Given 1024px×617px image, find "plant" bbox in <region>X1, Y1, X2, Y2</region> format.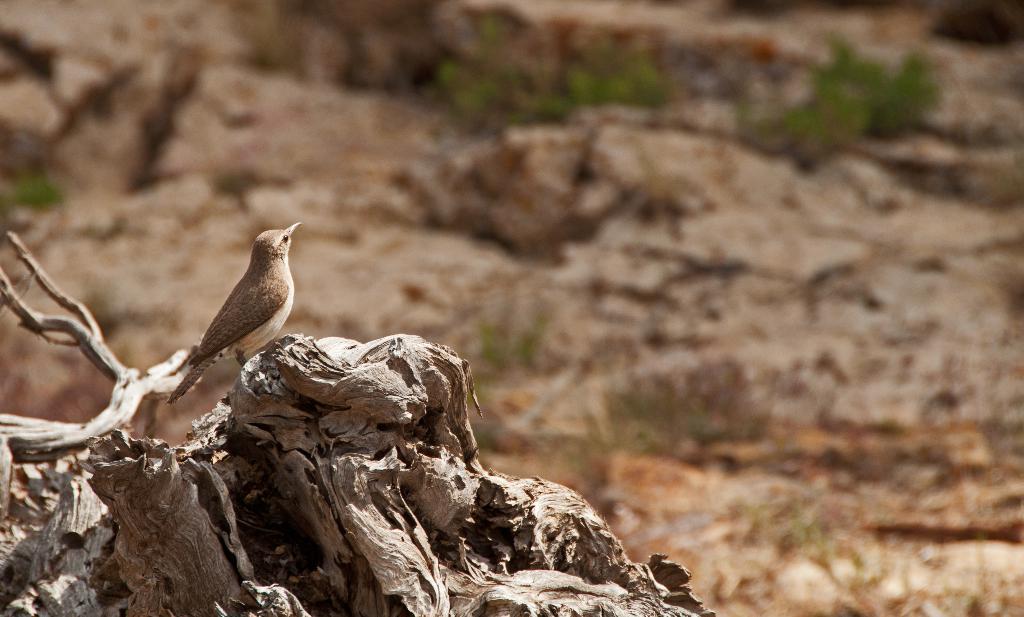
<region>0, 173, 85, 221</region>.
